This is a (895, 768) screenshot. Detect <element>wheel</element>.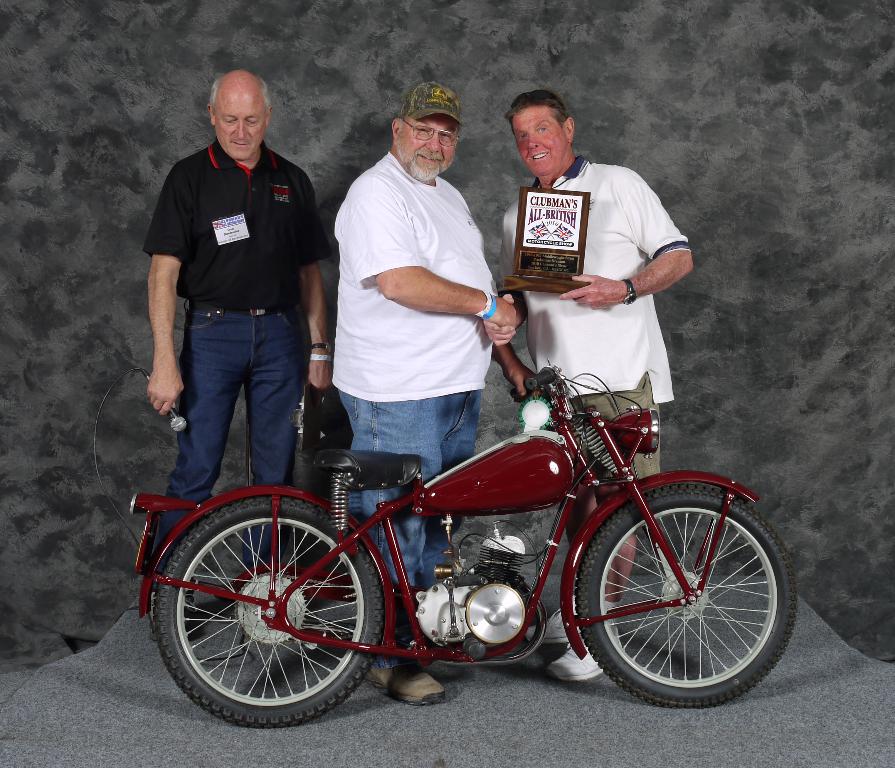
rect(572, 488, 796, 708).
